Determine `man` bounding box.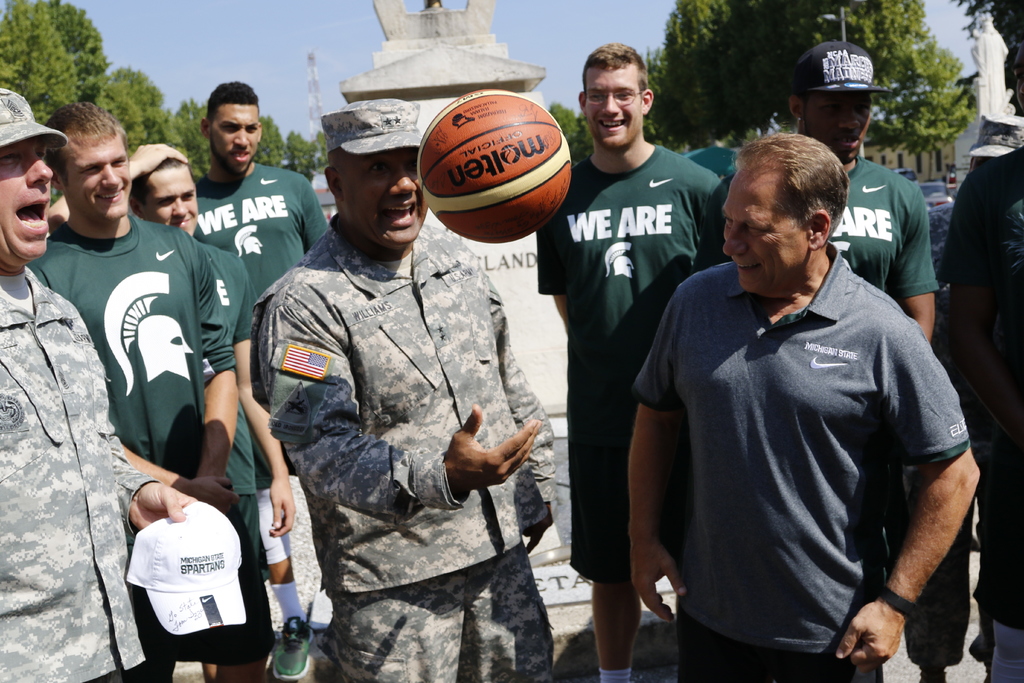
Determined: 940/42/1023/682.
